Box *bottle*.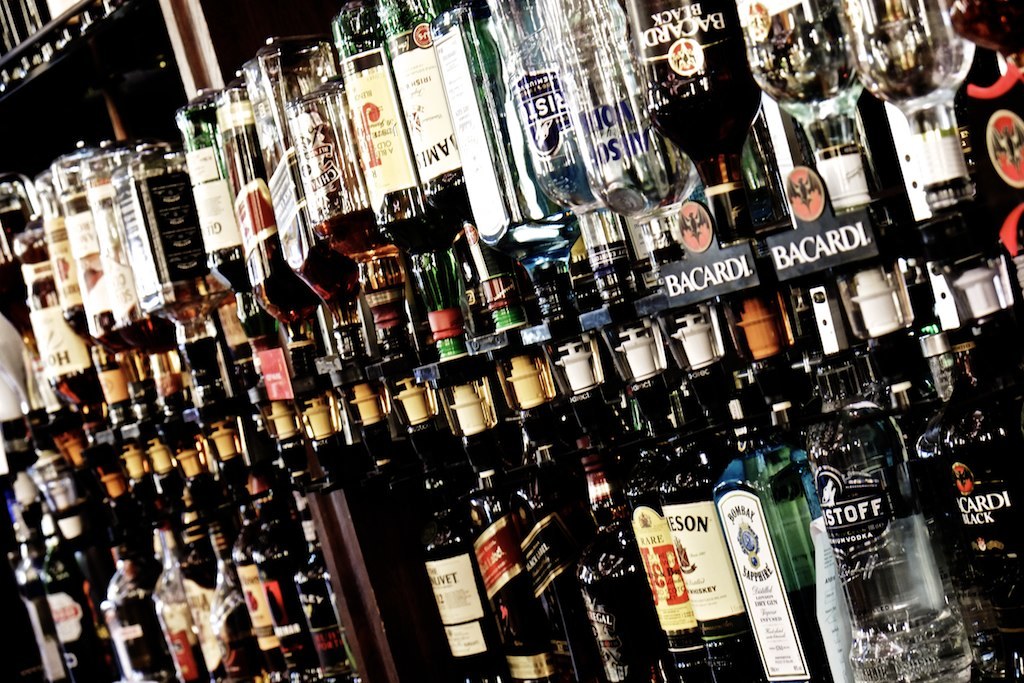
pyautogui.locateOnScreen(7, 223, 105, 419).
